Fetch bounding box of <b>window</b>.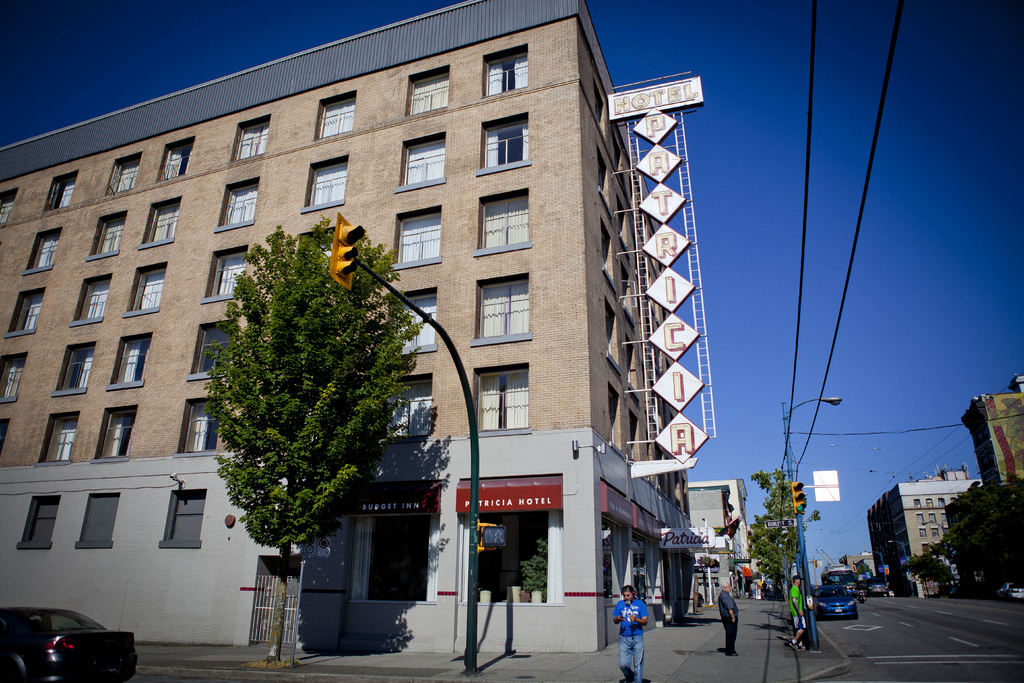
Bbox: select_region(303, 158, 348, 210).
